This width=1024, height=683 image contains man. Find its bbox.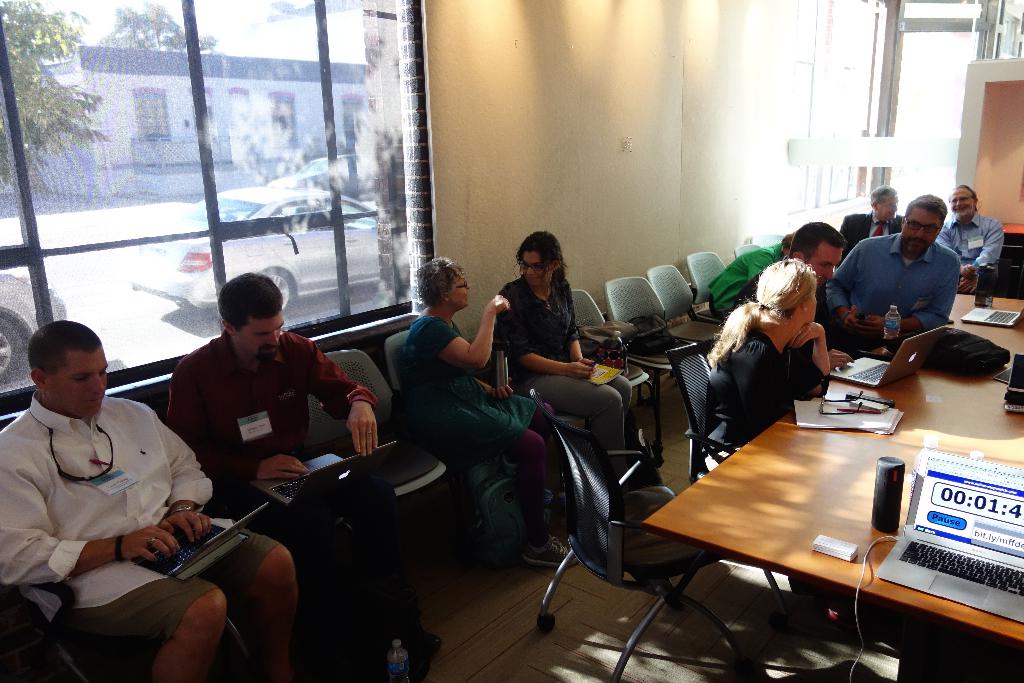
[0, 320, 303, 682].
